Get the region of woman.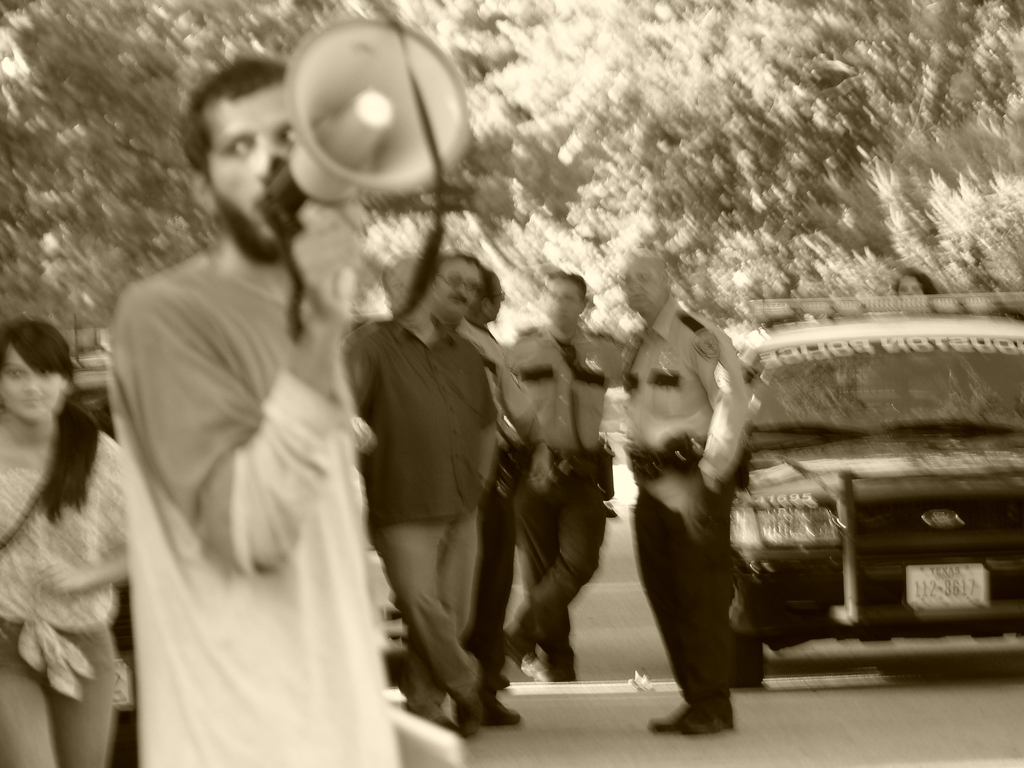
bbox(0, 320, 128, 767).
